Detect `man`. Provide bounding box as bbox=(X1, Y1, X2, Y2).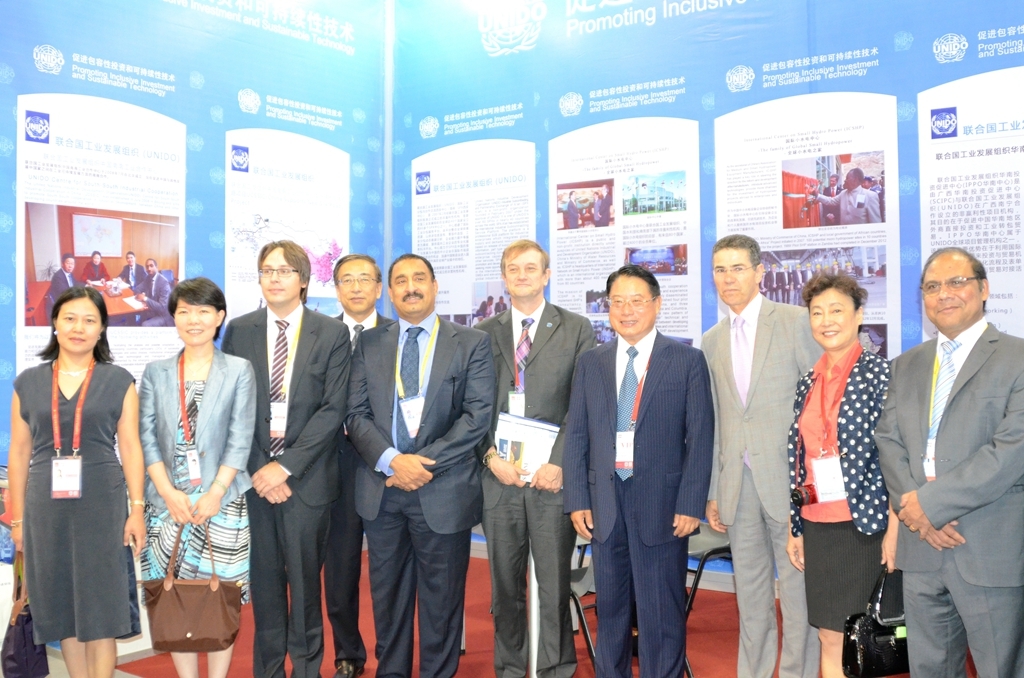
bbox=(591, 186, 613, 225).
